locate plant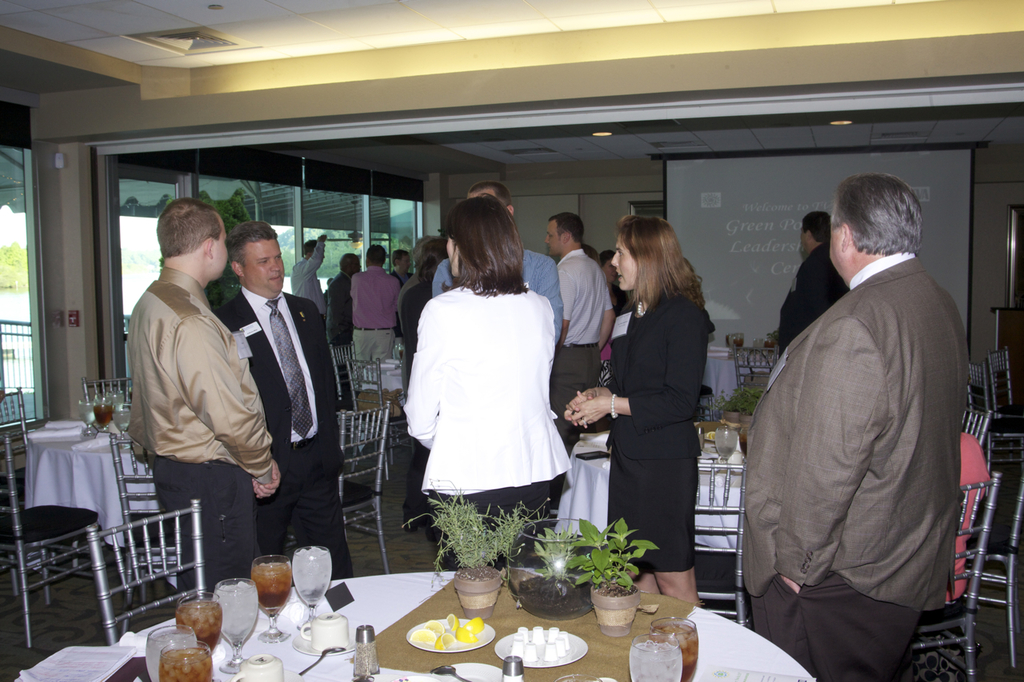
(x1=534, y1=524, x2=582, y2=594)
